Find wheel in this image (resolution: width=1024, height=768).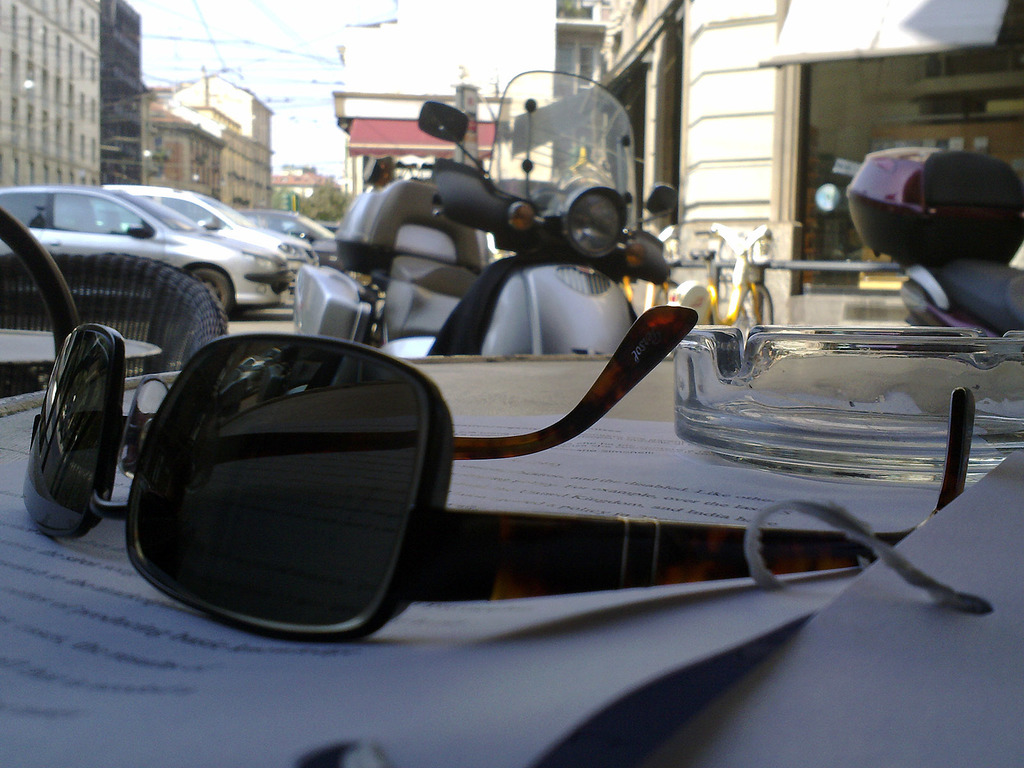
(left=194, top=271, right=236, bottom=314).
